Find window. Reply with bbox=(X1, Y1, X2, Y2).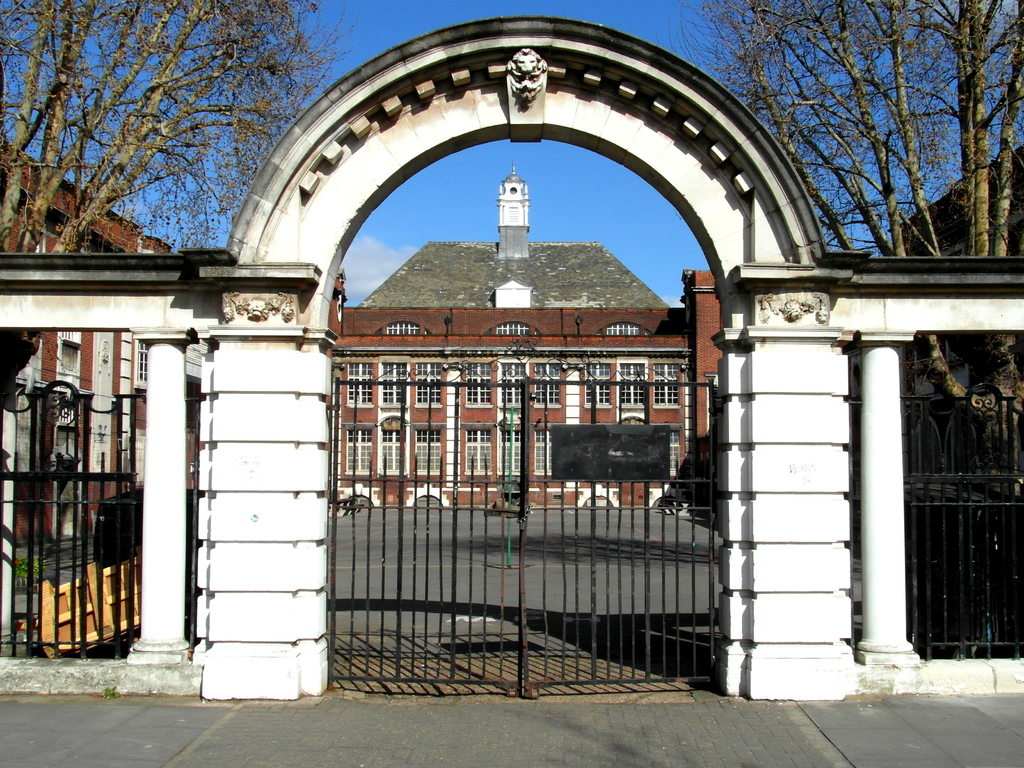
bbox=(621, 364, 643, 406).
